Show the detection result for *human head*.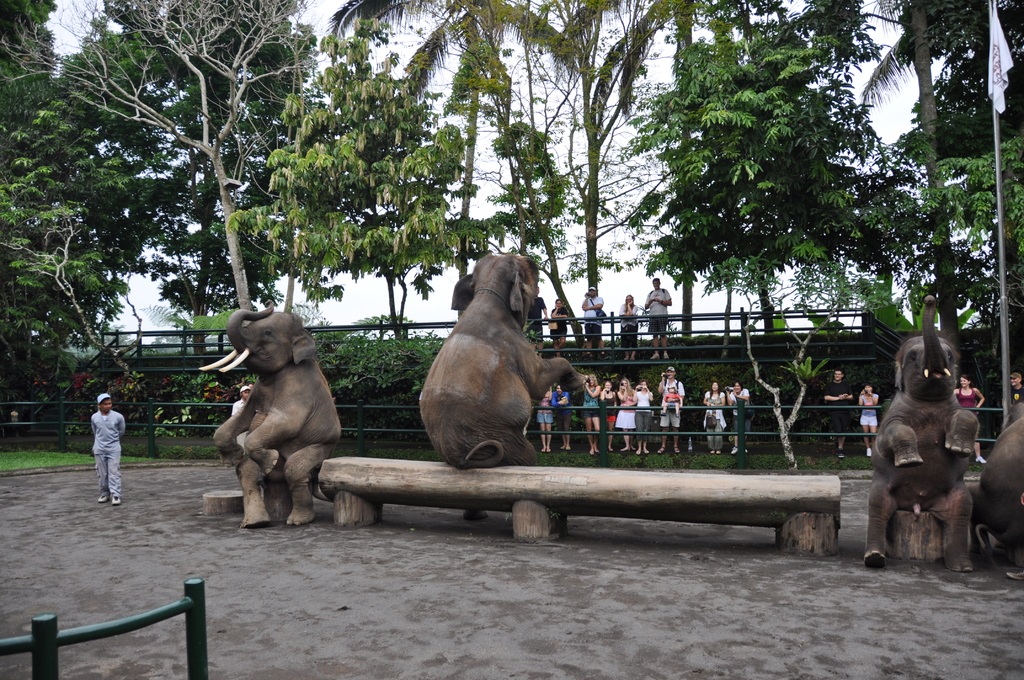
rect(558, 383, 563, 393).
